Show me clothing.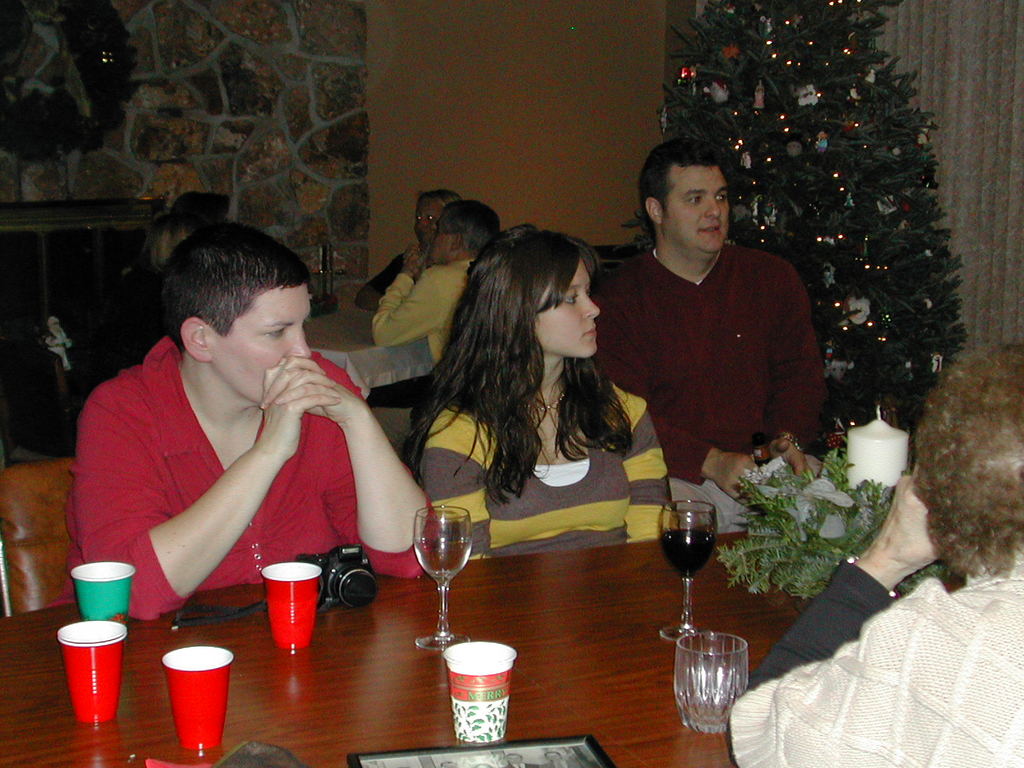
clothing is here: {"x1": 726, "y1": 542, "x2": 1022, "y2": 767}.
